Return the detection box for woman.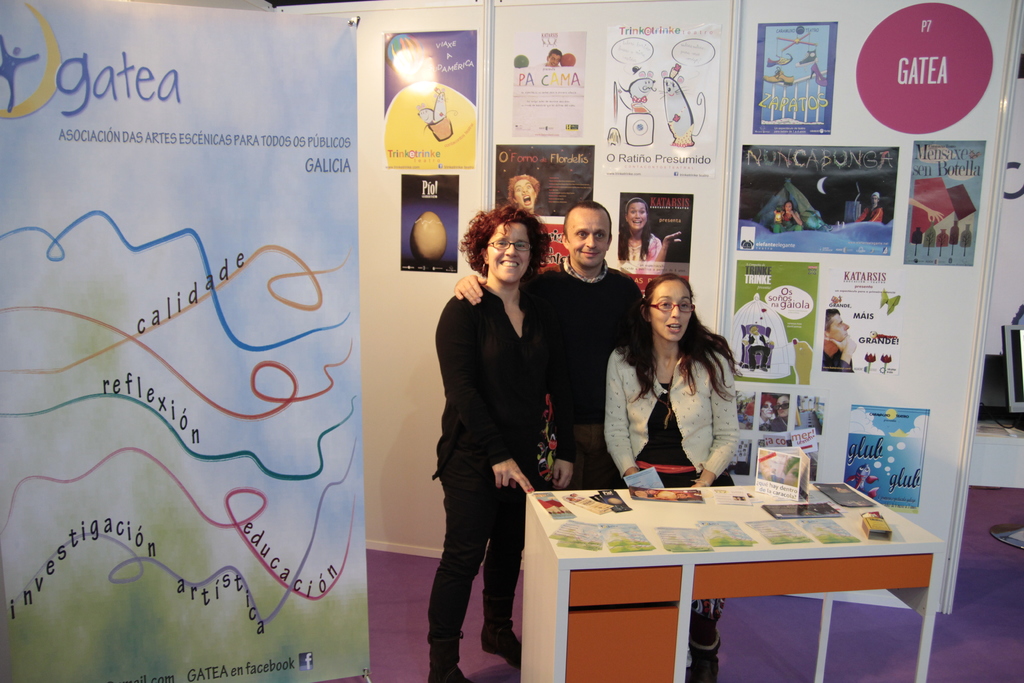
Rect(854, 193, 888, 226).
